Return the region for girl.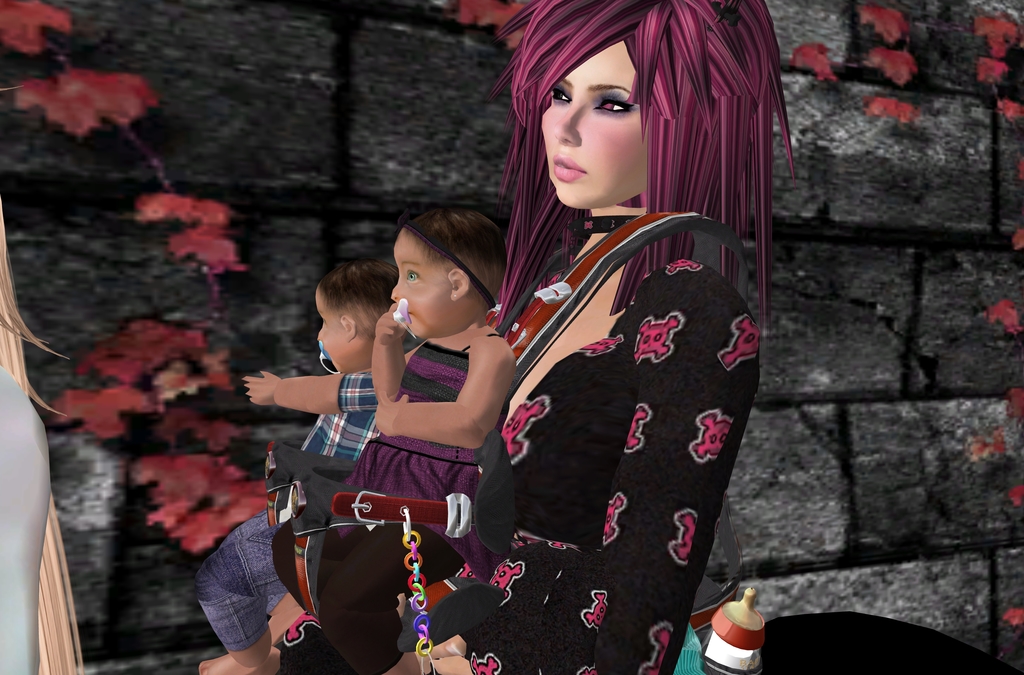
region(396, 0, 797, 674).
